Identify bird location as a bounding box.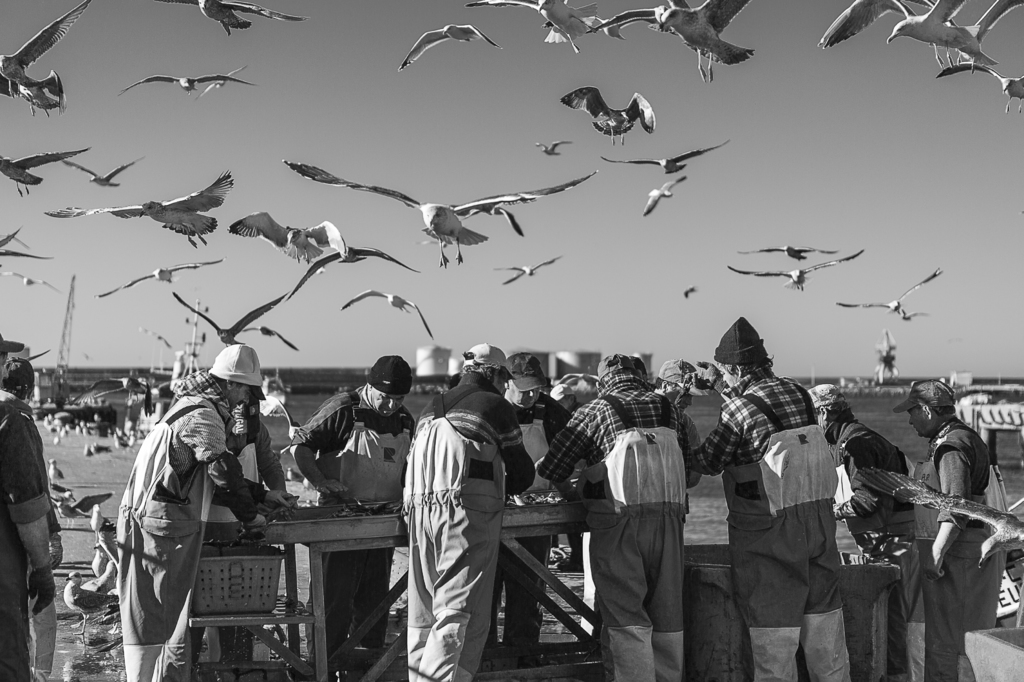
59/571/124/640.
